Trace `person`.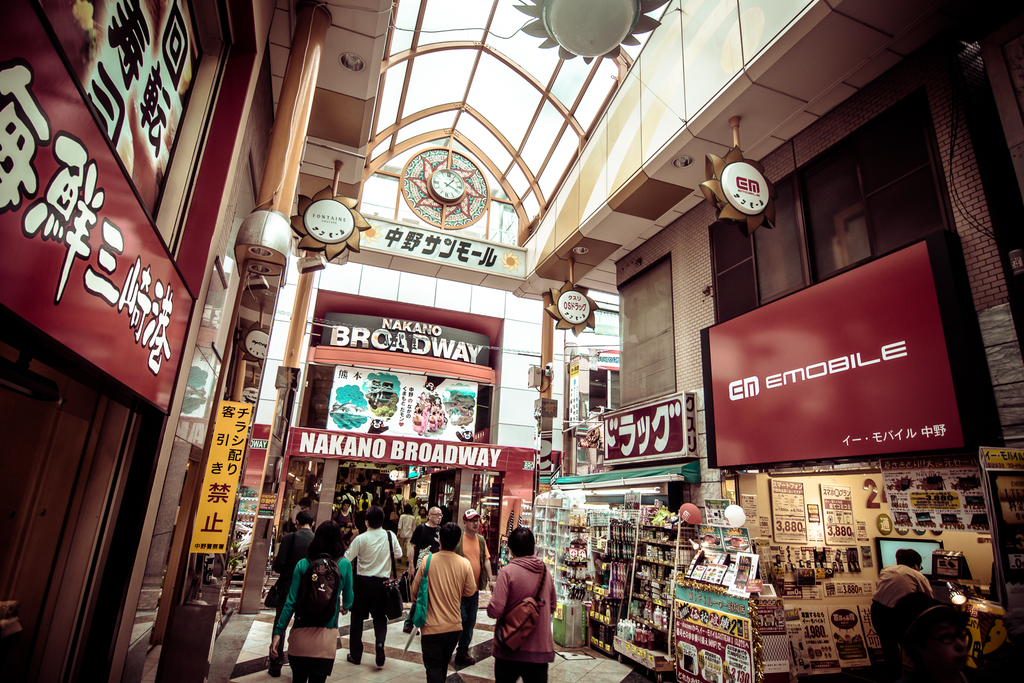
Traced to 867, 547, 936, 664.
